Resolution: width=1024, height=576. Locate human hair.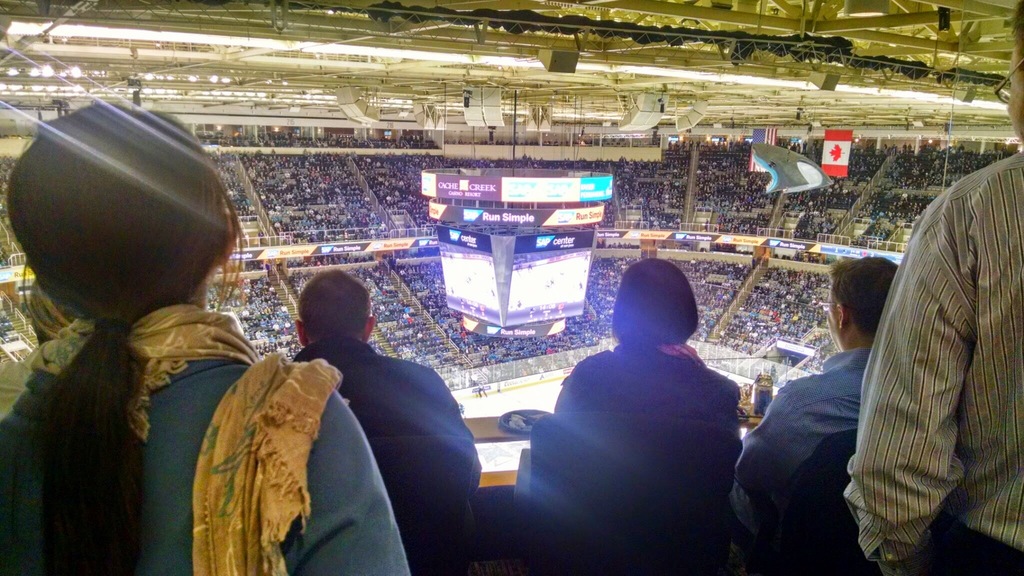
left=609, top=253, right=699, bottom=352.
